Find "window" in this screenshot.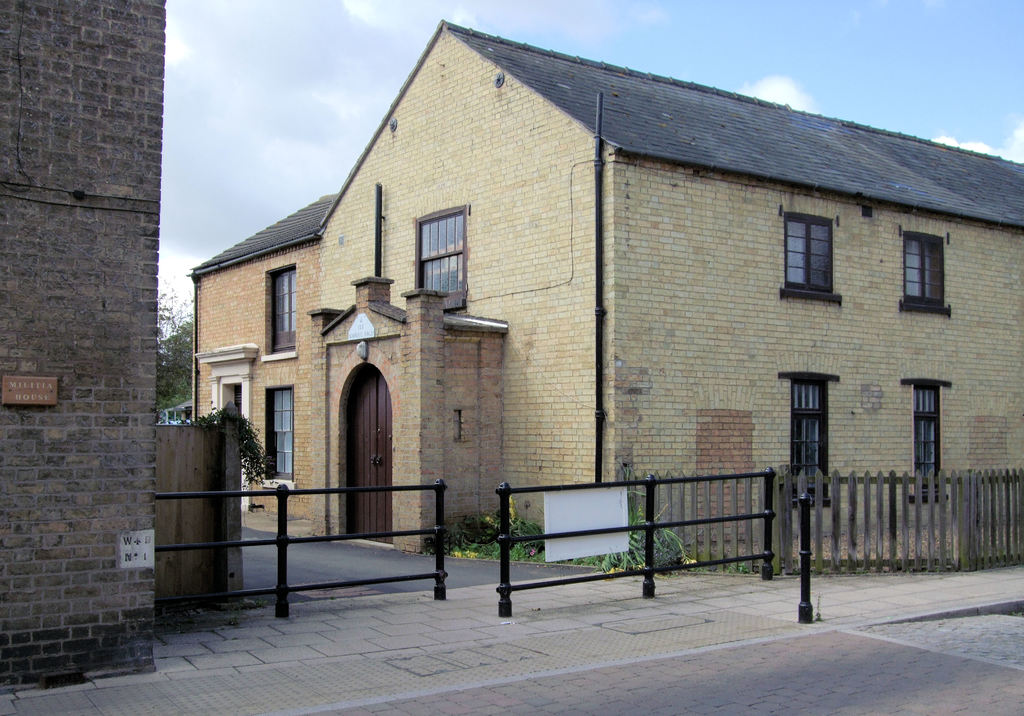
The bounding box for "window" is (261,391,298,484).
